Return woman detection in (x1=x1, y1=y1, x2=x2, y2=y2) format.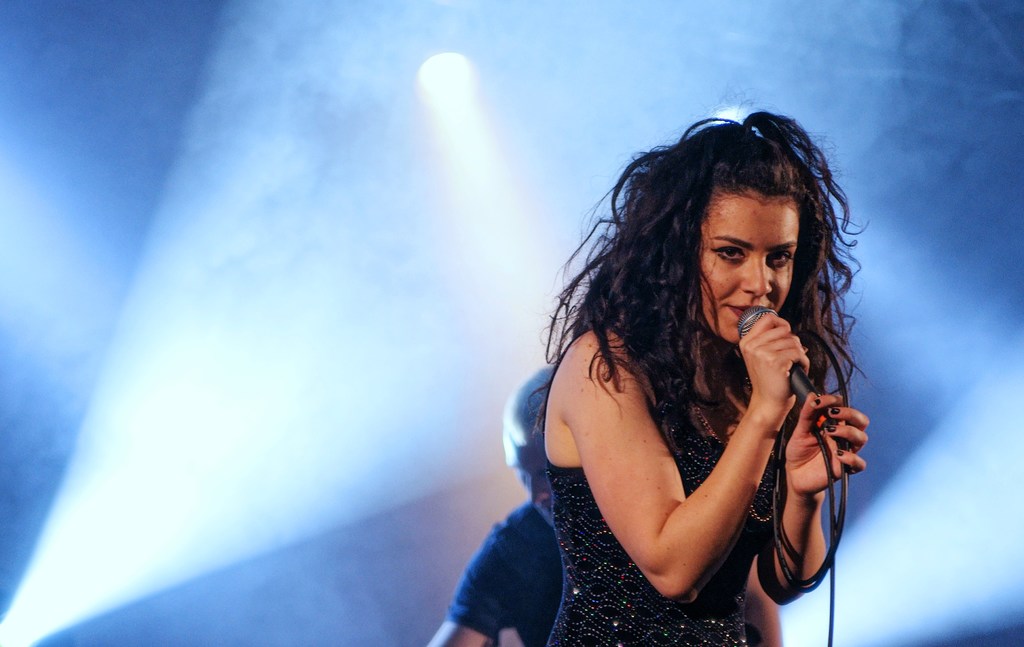
(x1=504, y1=113, x2=893, y2=646).
